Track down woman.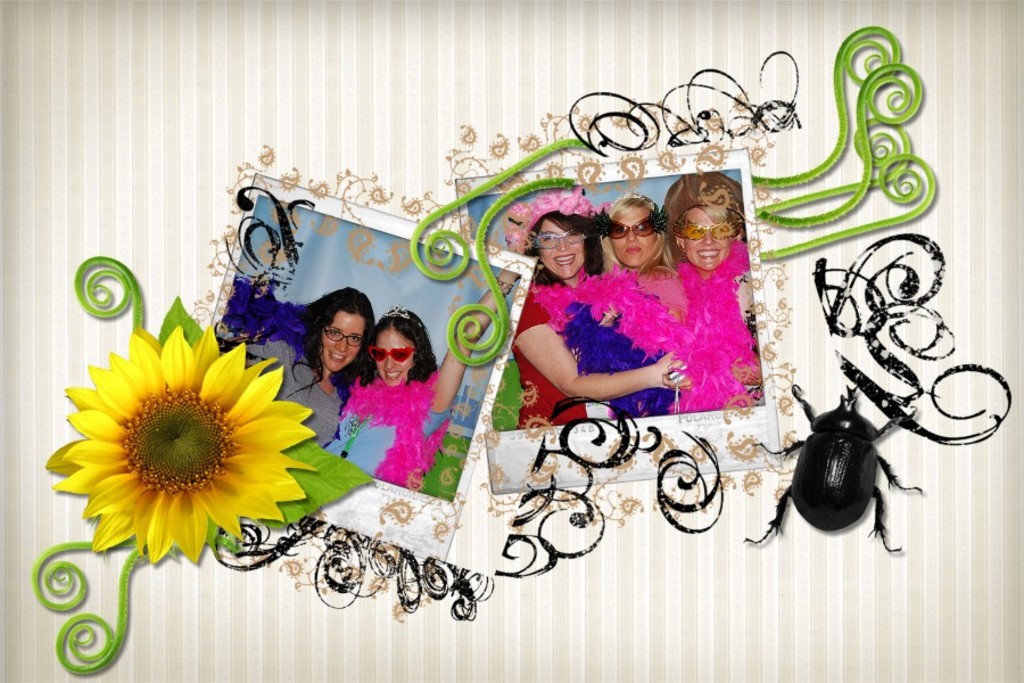
Tracked to [204,288,380,452].
